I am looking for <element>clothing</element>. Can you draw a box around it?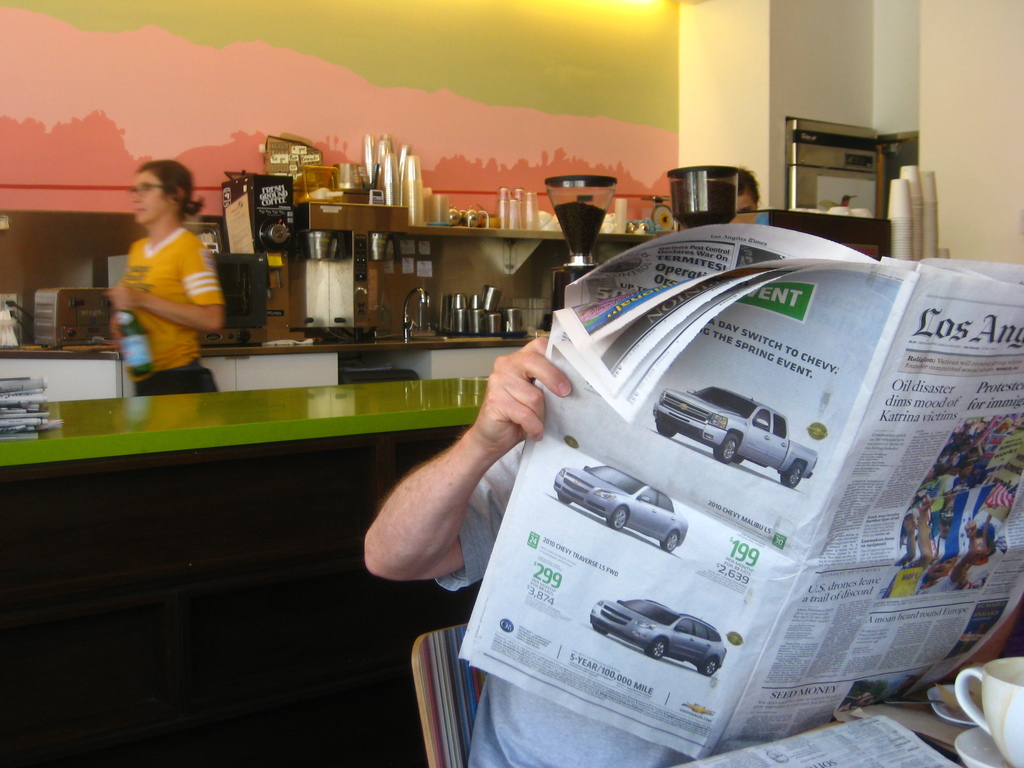
Sure, the bounding box is 433/435/701/767.
